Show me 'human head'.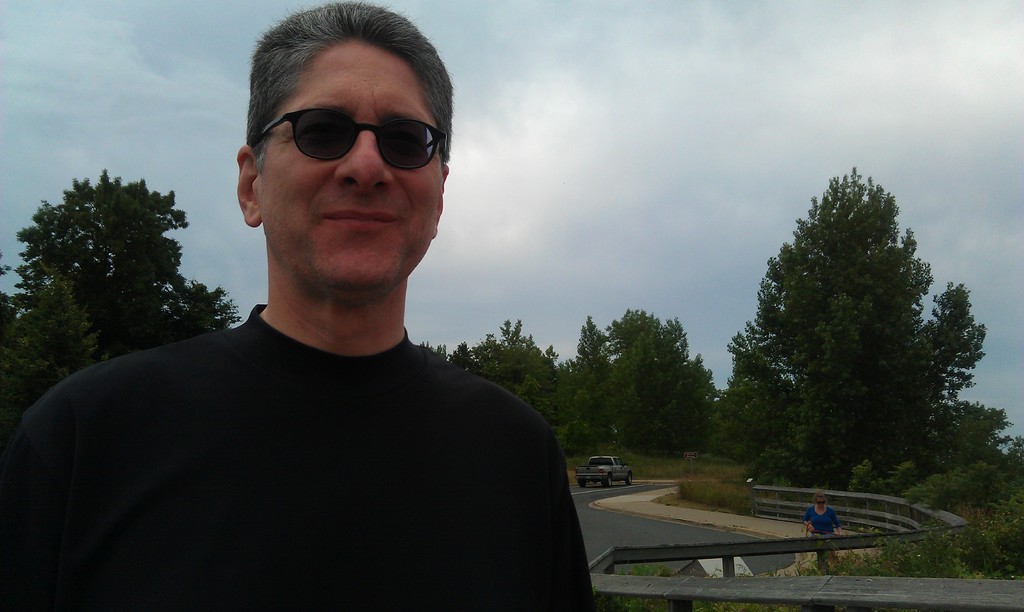
'human head' is here: x1=229, y1=1, x2=458, y2=302.
